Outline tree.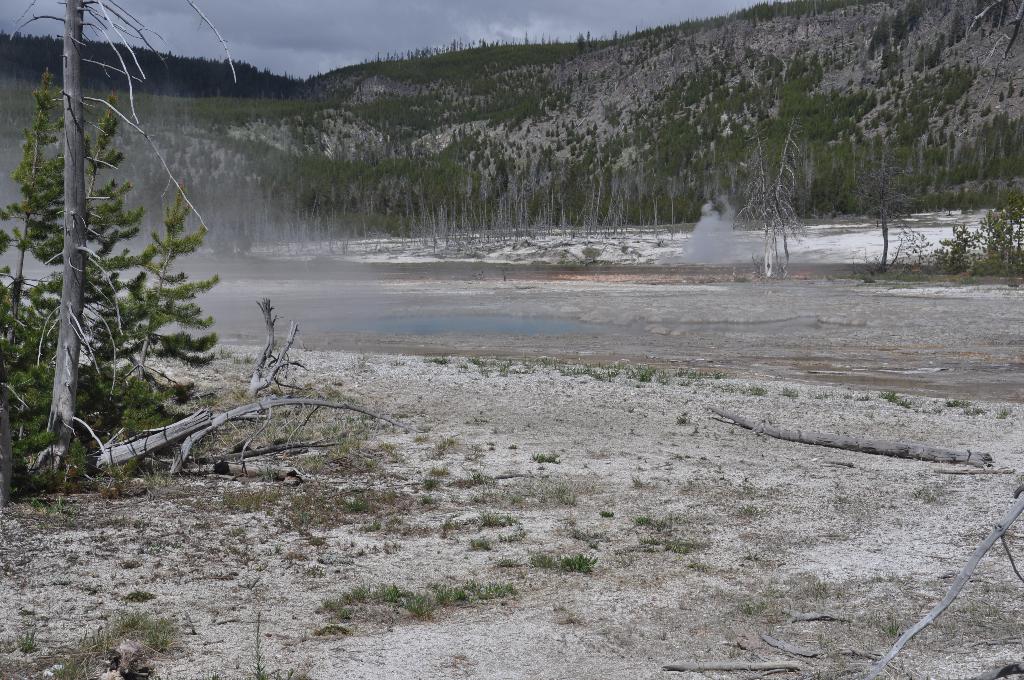
Outline: rect(845, 155, 913, 269).
